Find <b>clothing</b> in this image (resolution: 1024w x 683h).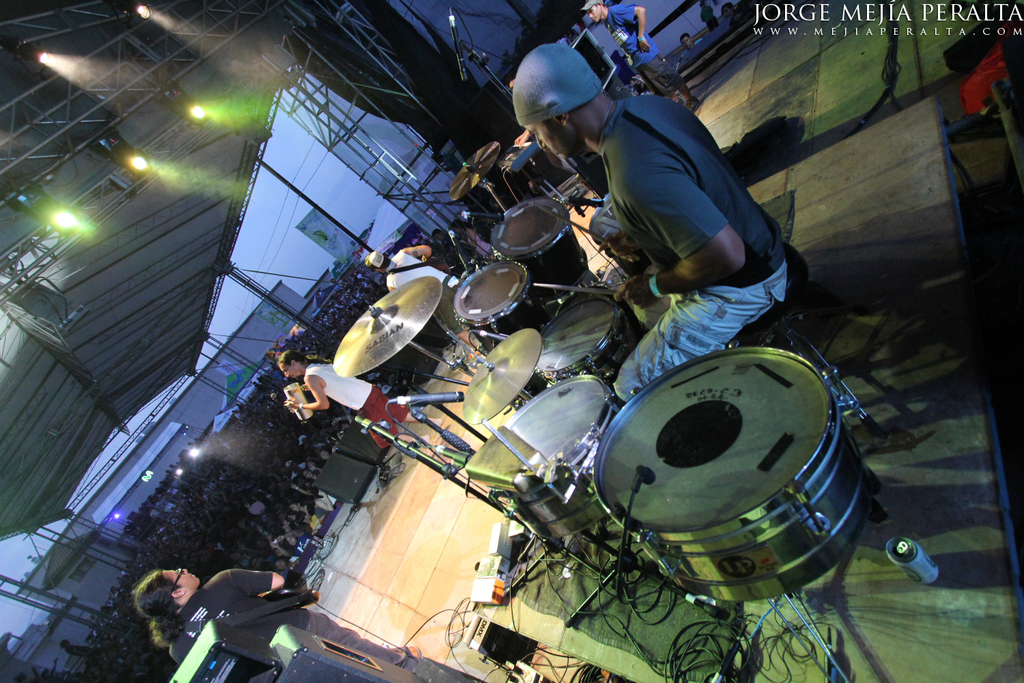
459 227 494 260.
